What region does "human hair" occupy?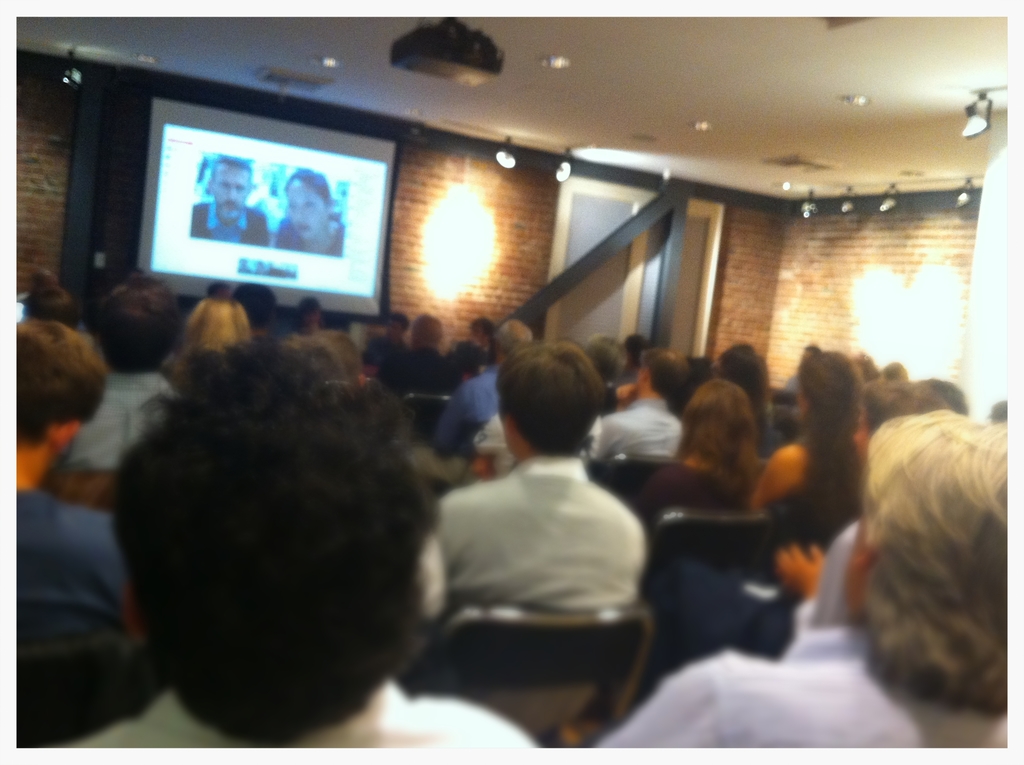
x1=906, y1=376, x2=970, y2=412.
